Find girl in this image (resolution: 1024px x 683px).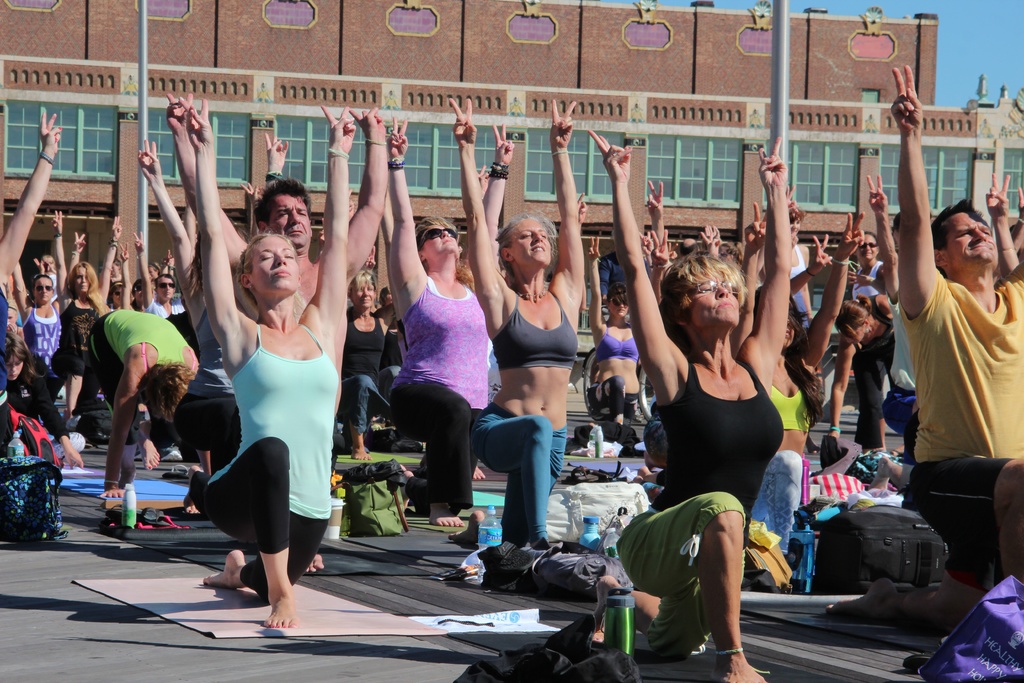
[54,215,122,374].
